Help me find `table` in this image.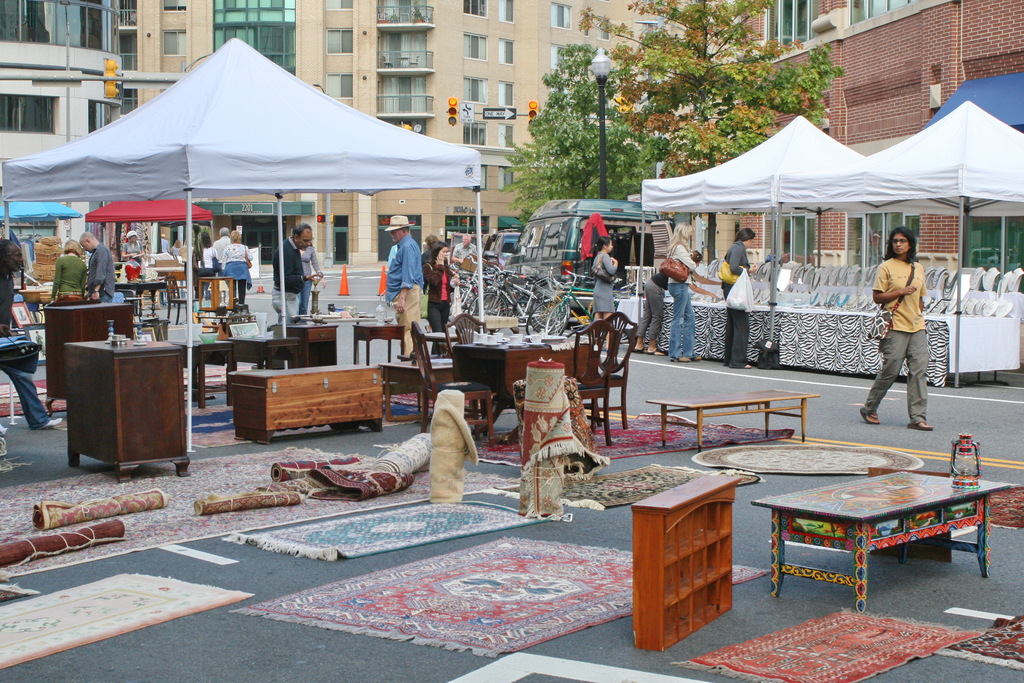
Found it: region(60, 336, 190, 488).
